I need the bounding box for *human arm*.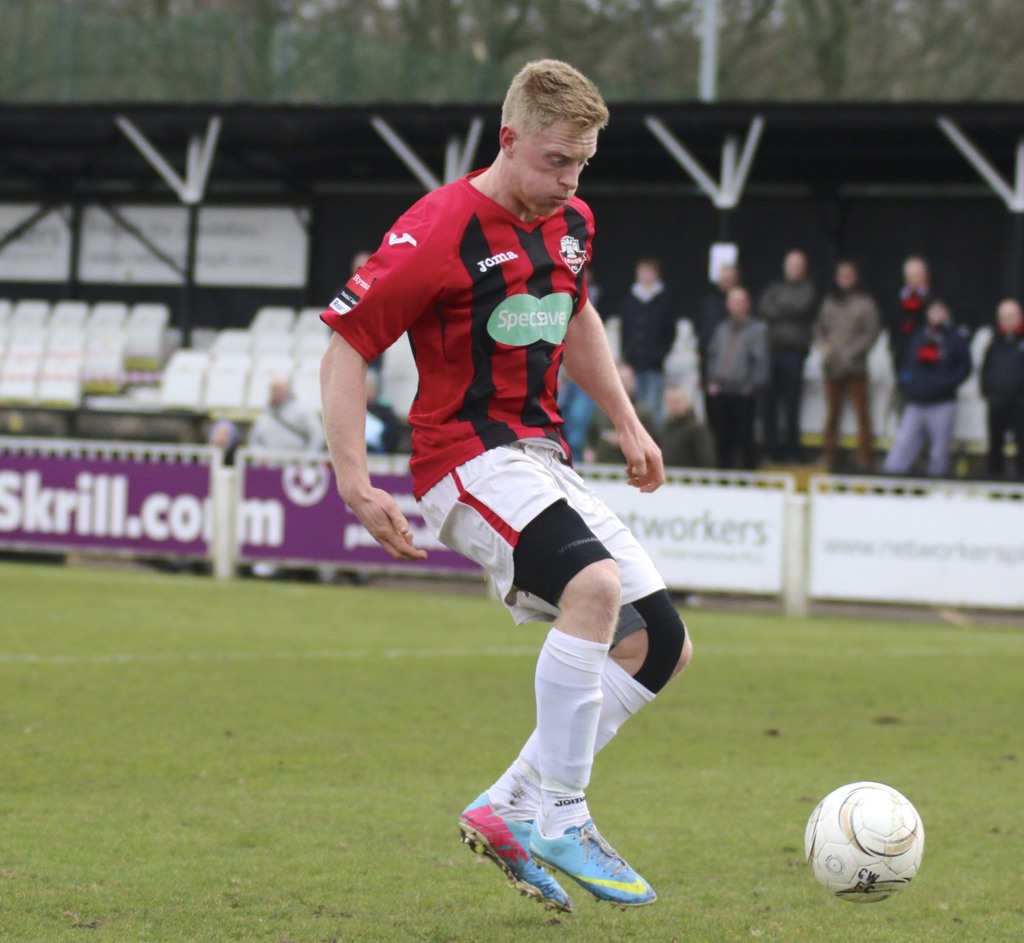
Here it is: [950,337,972,389].
